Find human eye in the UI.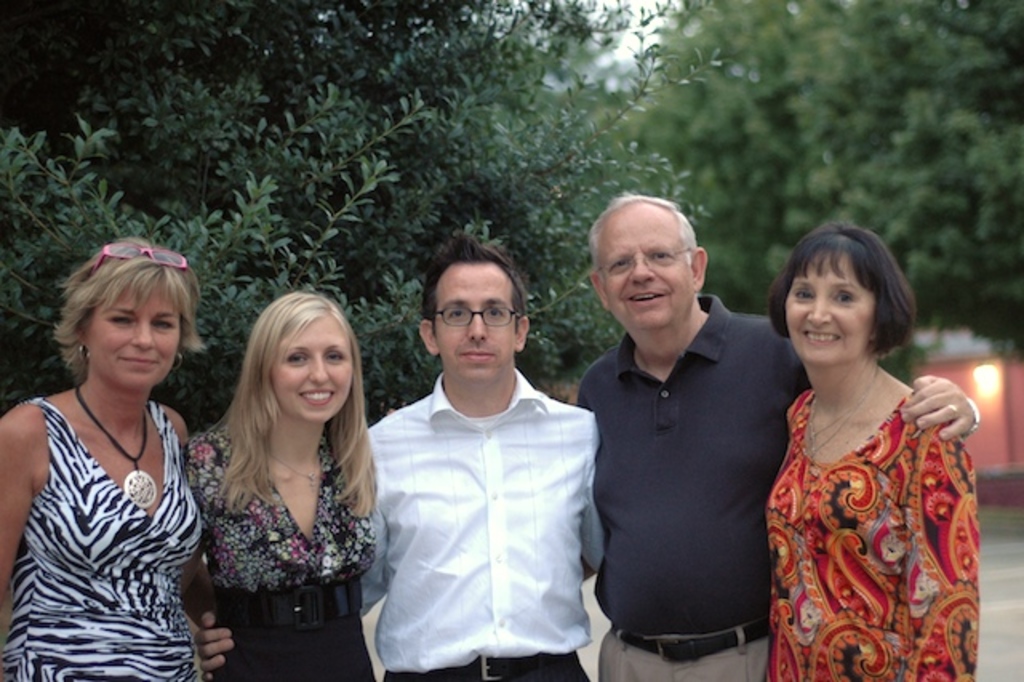
UI element at <box>107,307,133,325</box>.
